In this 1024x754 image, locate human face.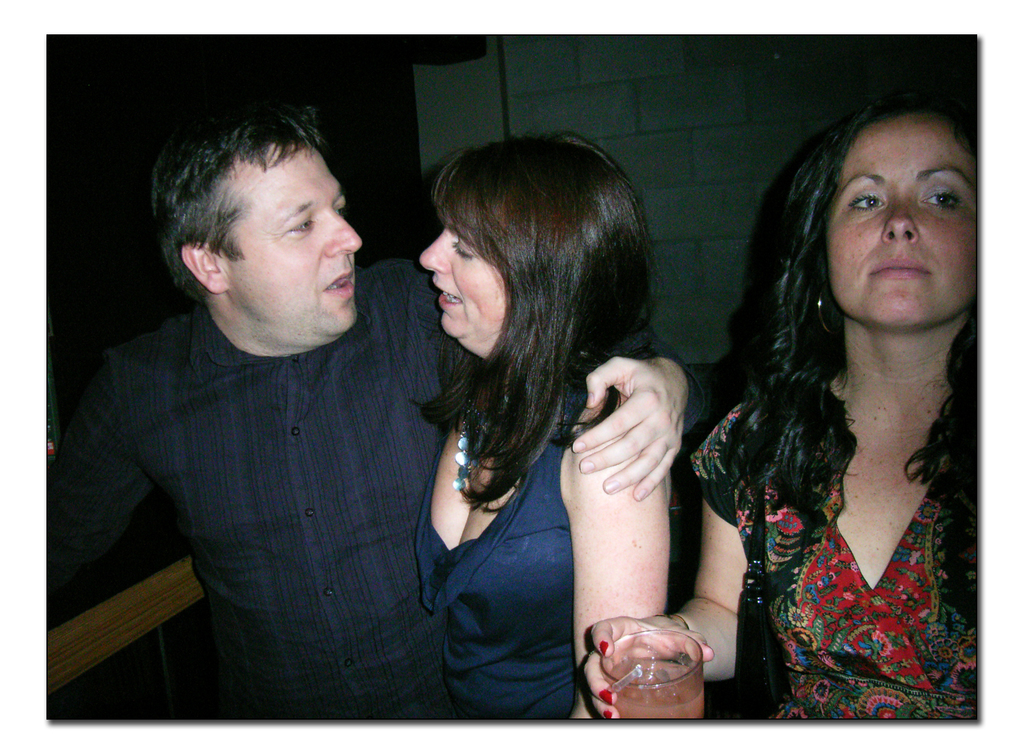
Bounding box: left=222, top=126, right=364, bottom=331.
